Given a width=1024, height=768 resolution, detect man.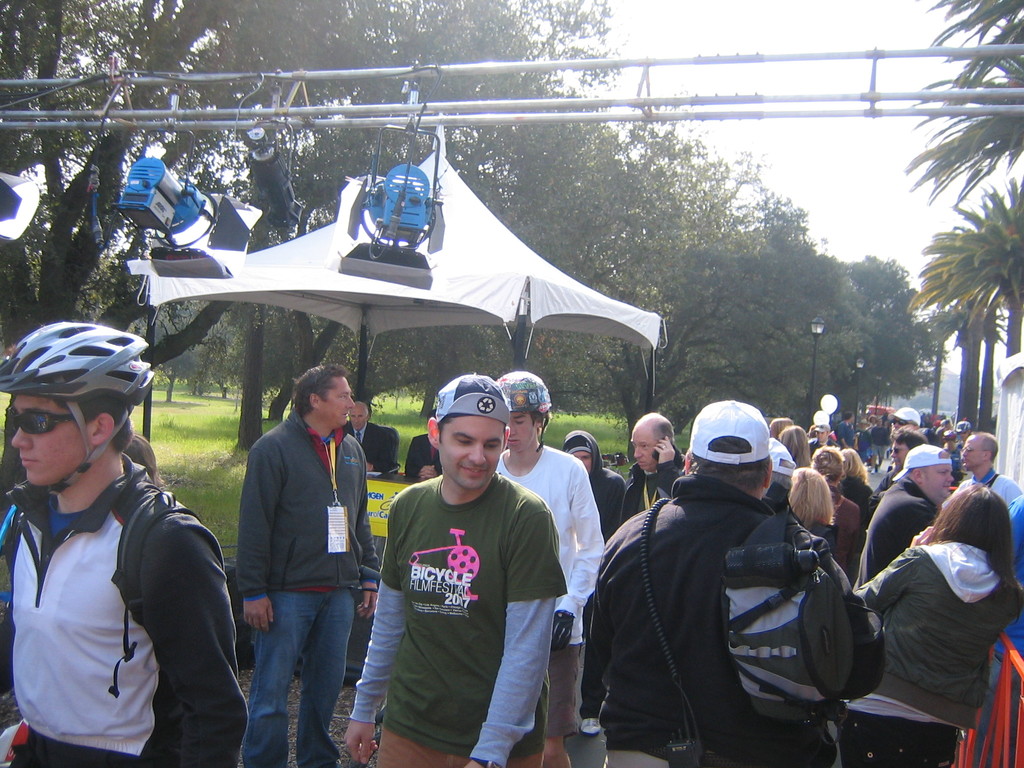
<bbox>957, 430, 1023, 506</bbox>.
